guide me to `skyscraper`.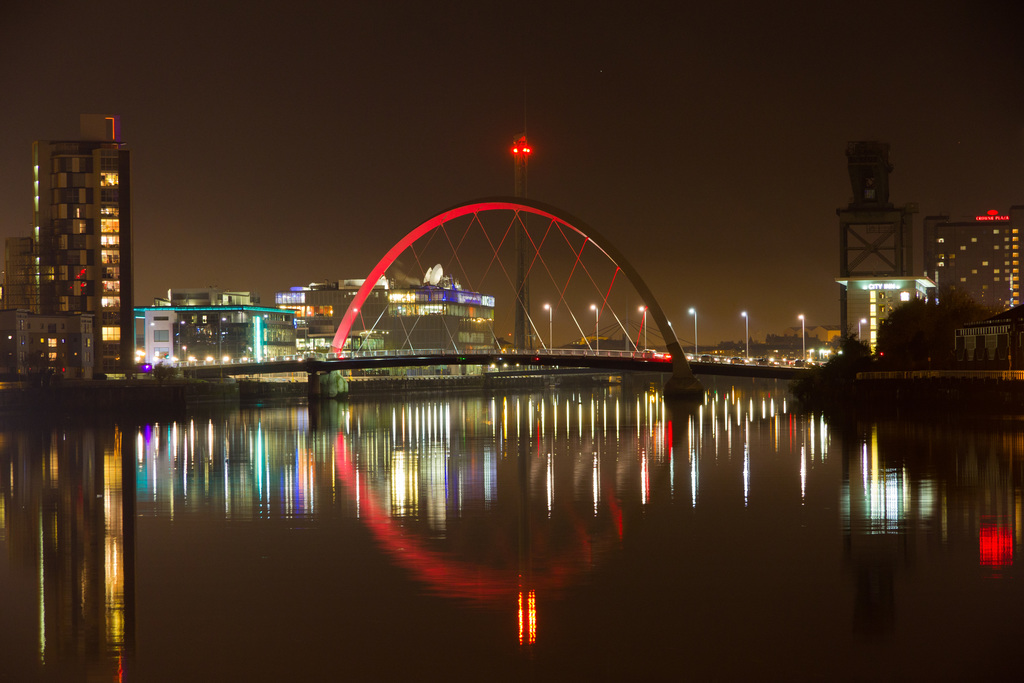
Guidance: {"left": 921, "top": 209, "right": 1023, "bottom": 360}.
